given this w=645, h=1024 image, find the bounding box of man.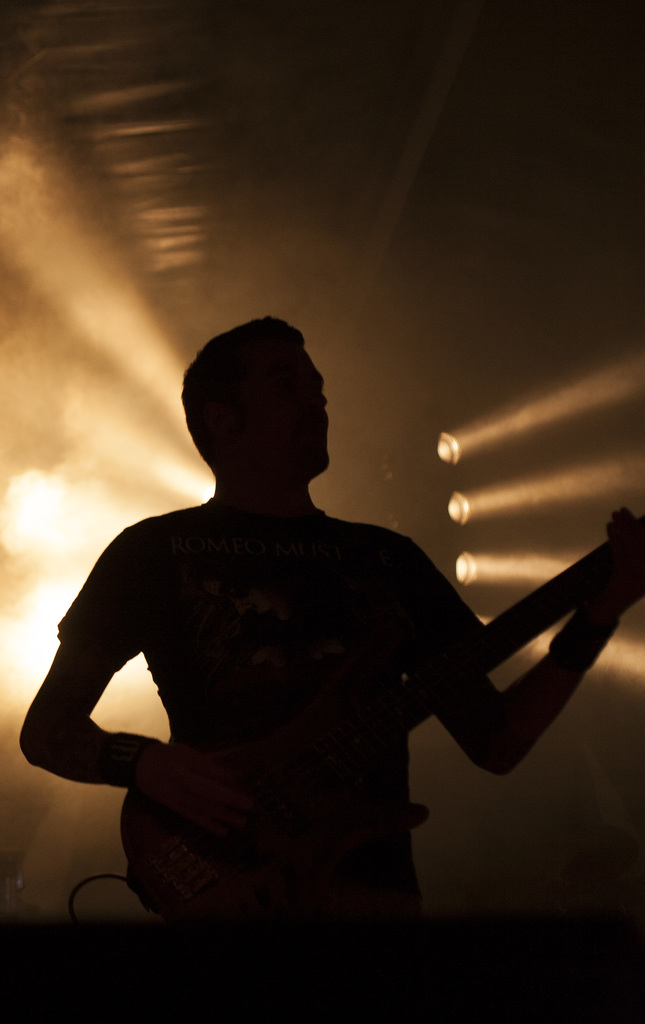
x1=13 y1=308 x2=638 y2=1023.
